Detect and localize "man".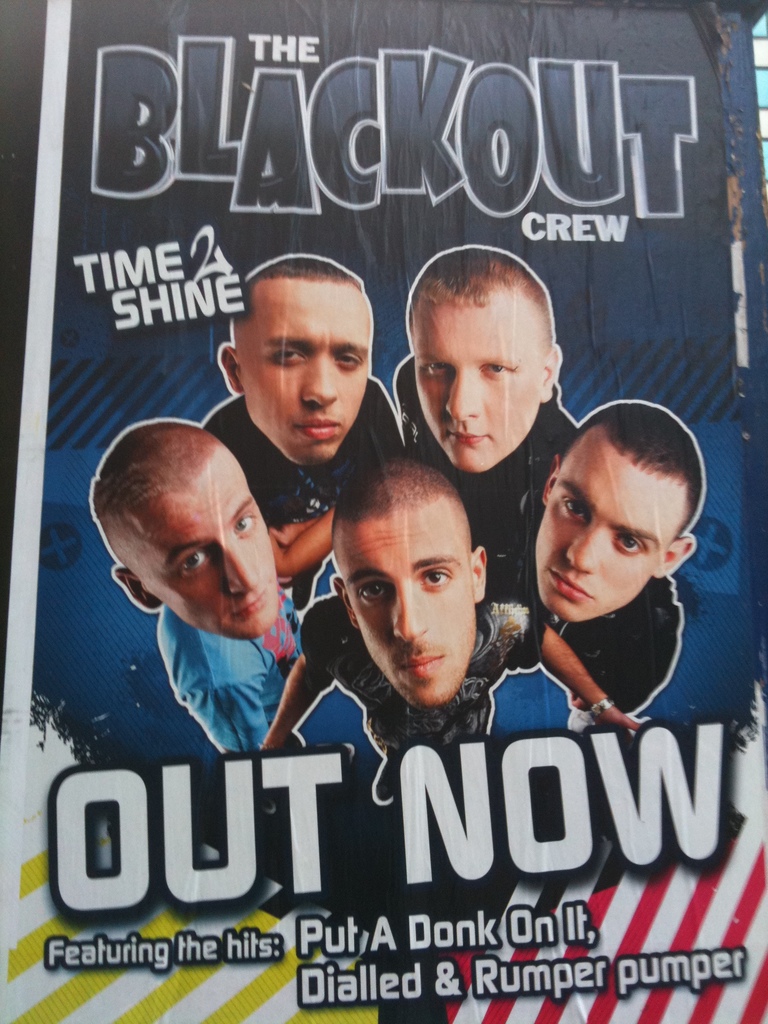
Localized at {"x1": 310, "y1": 458, "x2": 651, "y2": 777}.
